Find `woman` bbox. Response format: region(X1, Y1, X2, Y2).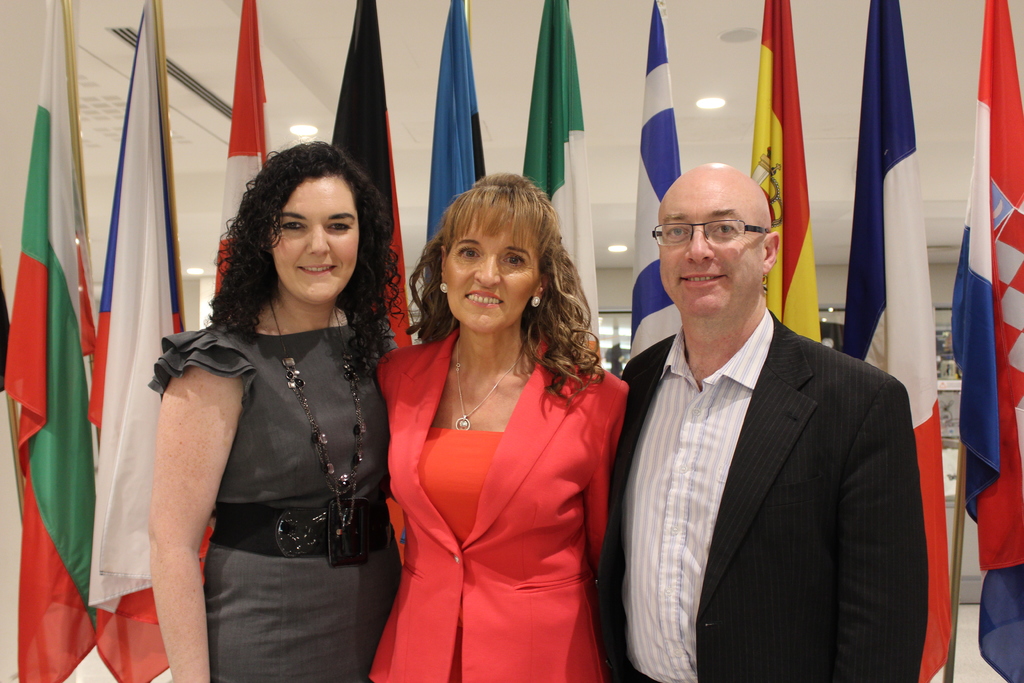
region(381, 163, 632, 682).
